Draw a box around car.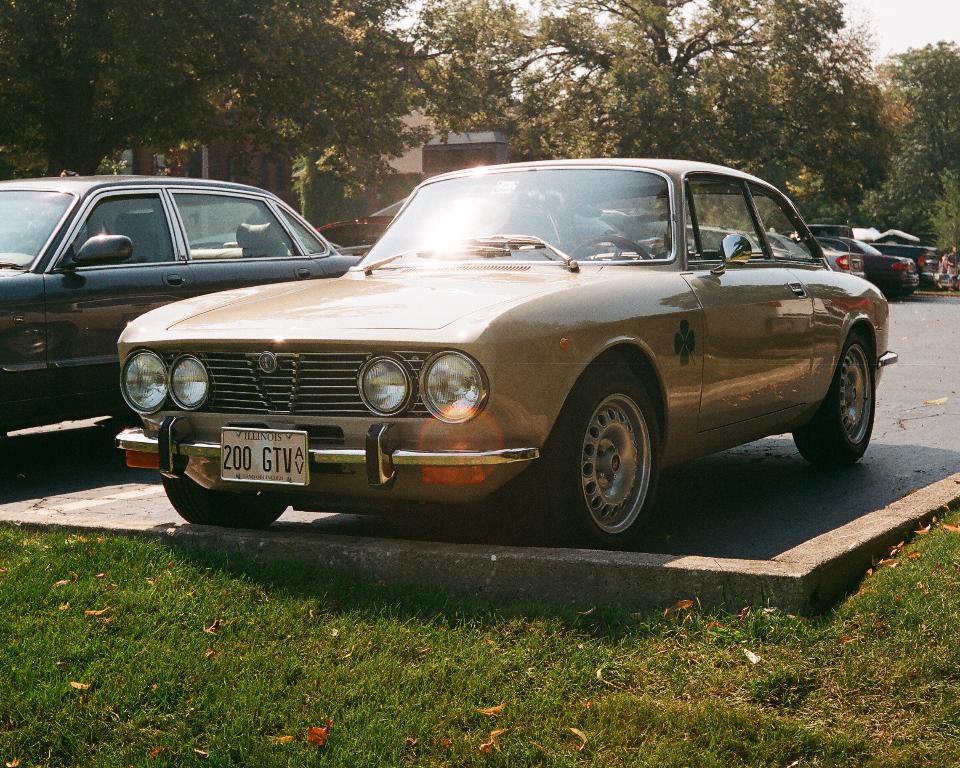
(773,230,865,275).
